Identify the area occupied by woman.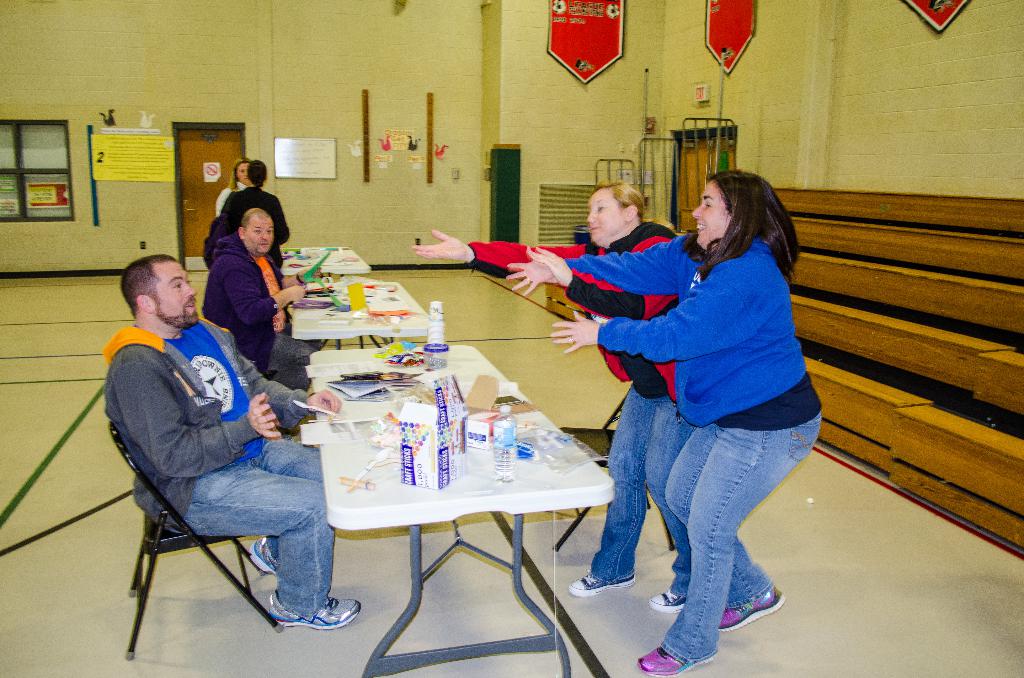
Area: locate(413, 181, 698, 613).
